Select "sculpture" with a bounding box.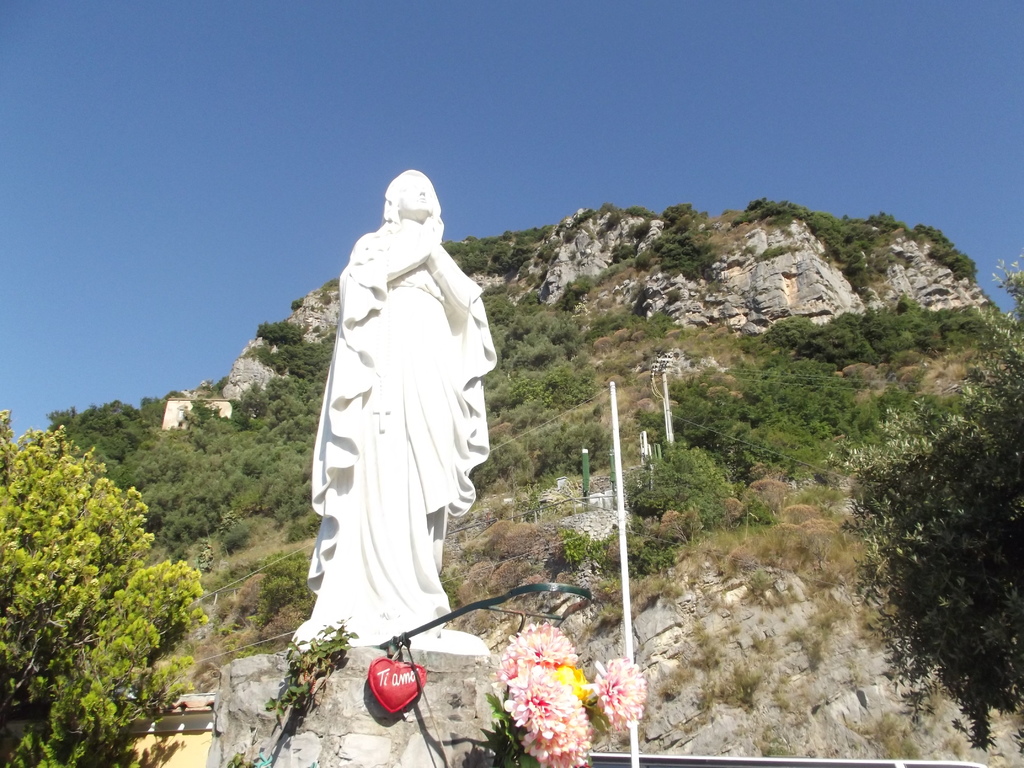
bbox(291, 148, 502, 658).
